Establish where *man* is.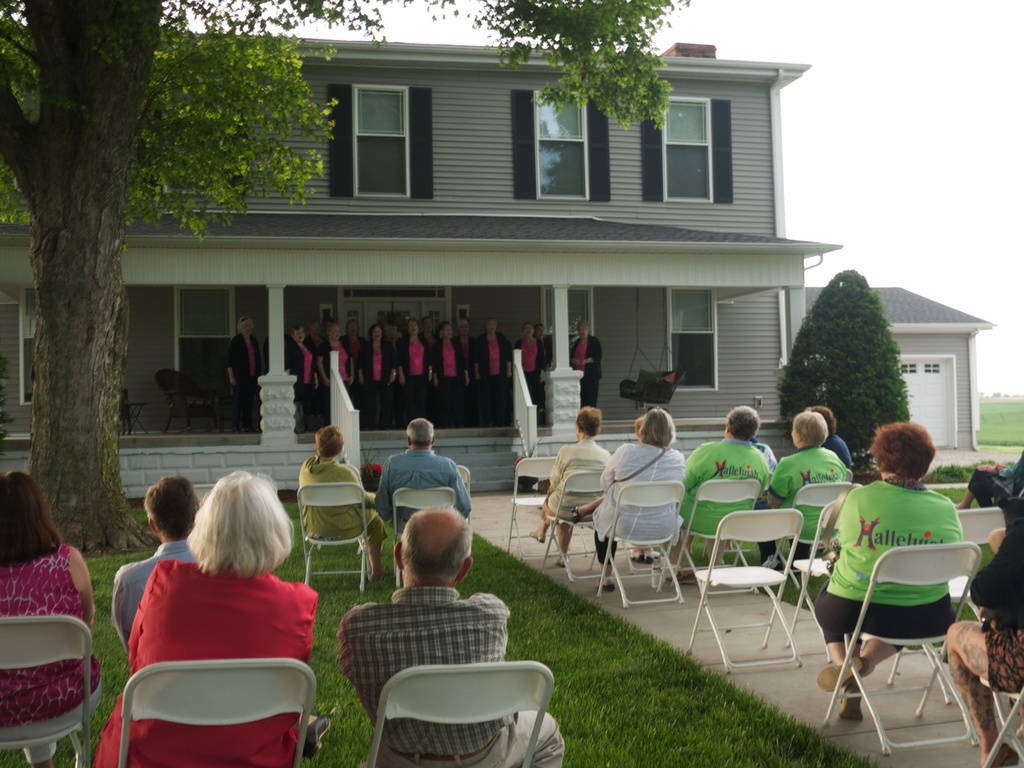
Established at {"left": 369, "top": 434, "right": 466, "bottom": 524}.
